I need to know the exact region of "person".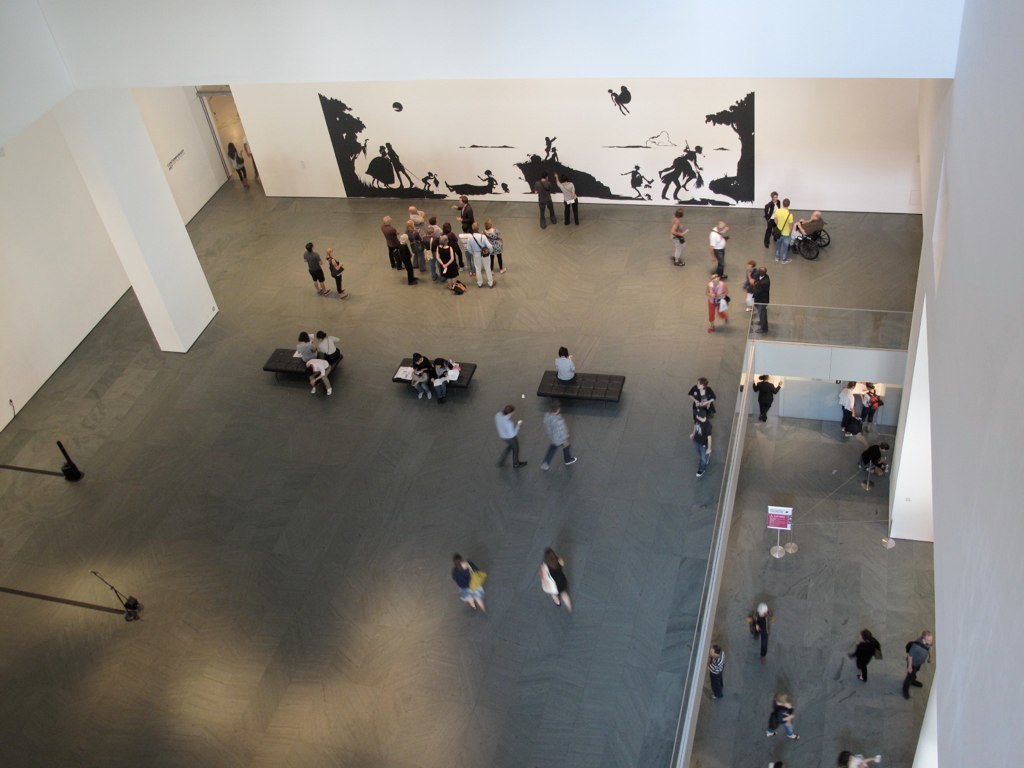
Region: select_region(685, 375, 712, 462).
